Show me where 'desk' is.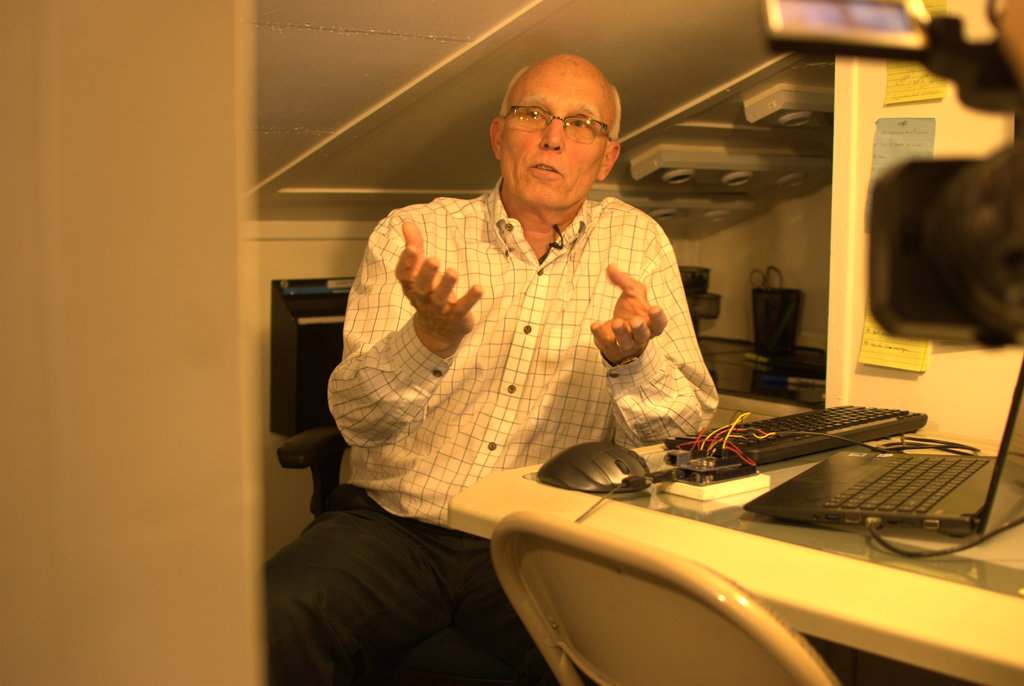
'desk' is at <box>483,383,1023,685</box>.
